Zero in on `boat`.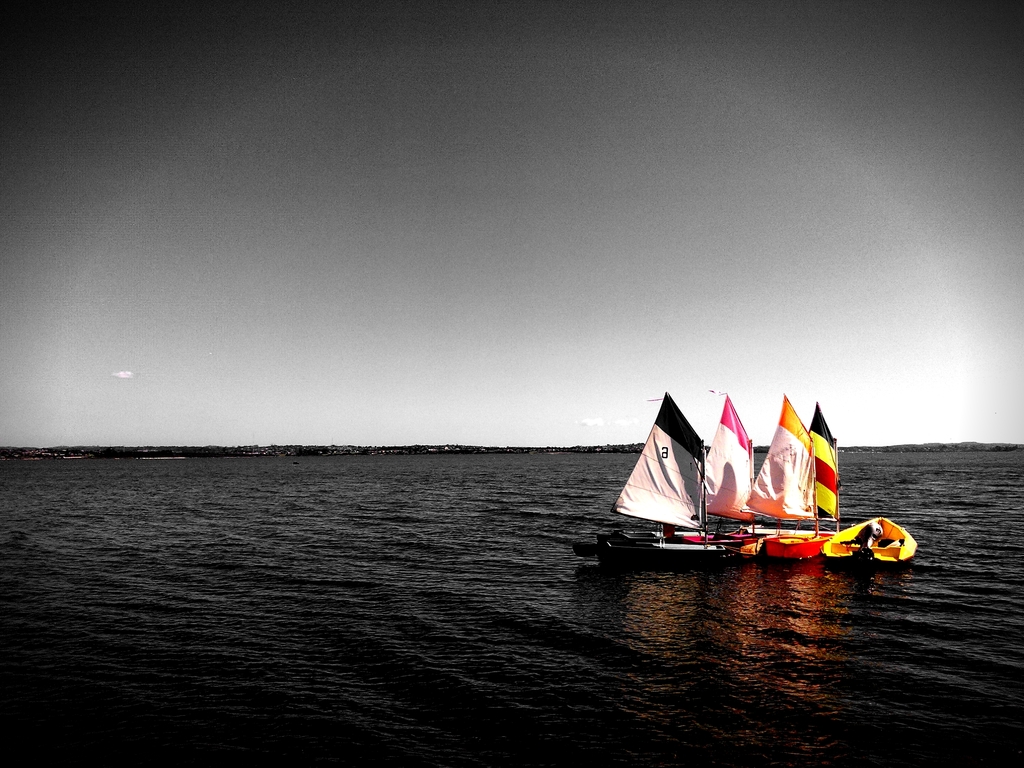
Zeroed in: [765, 400, 845, 566].
